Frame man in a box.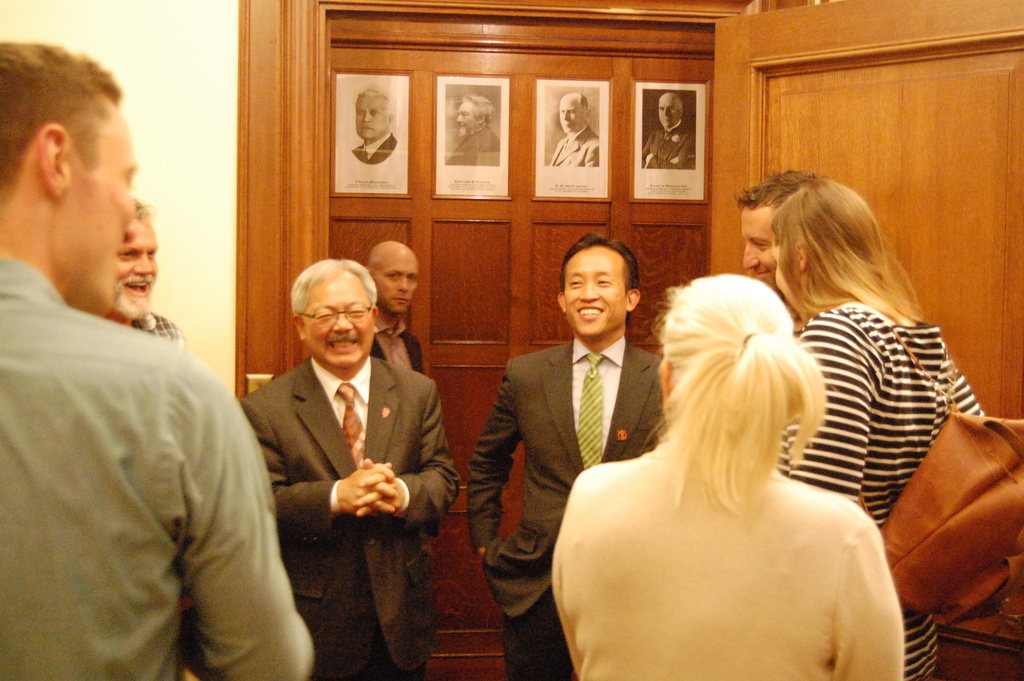
crop(452, 94, 497, 167).
